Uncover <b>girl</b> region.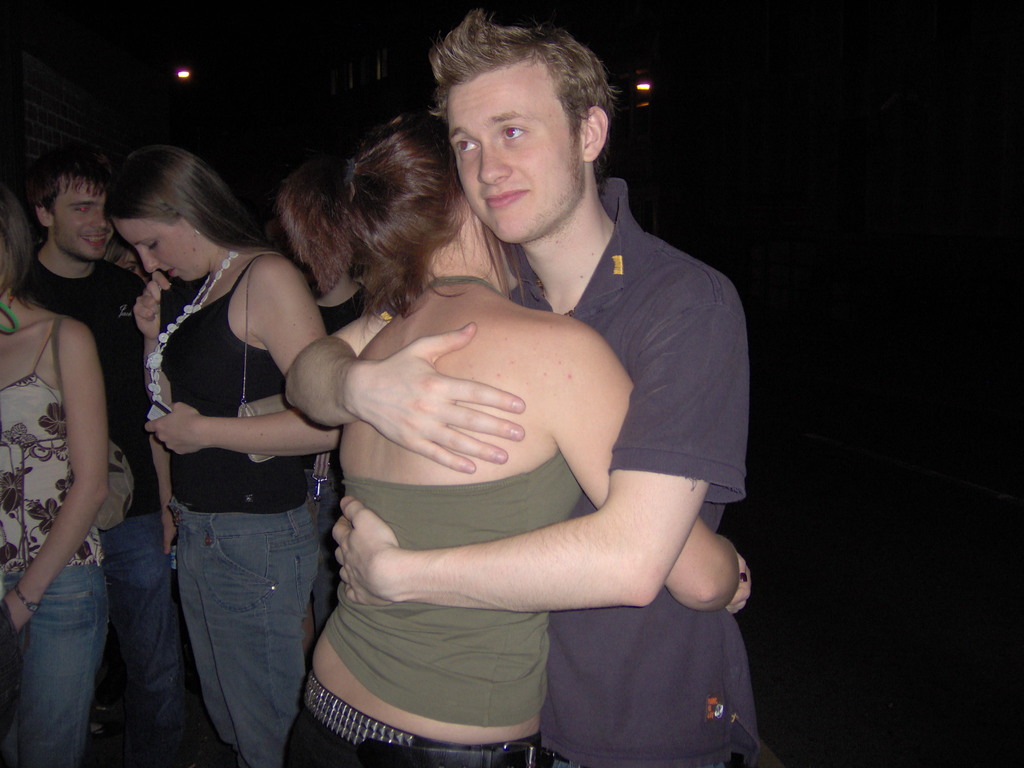
Uncovered: bbox=(102, 141, 345, 767).
